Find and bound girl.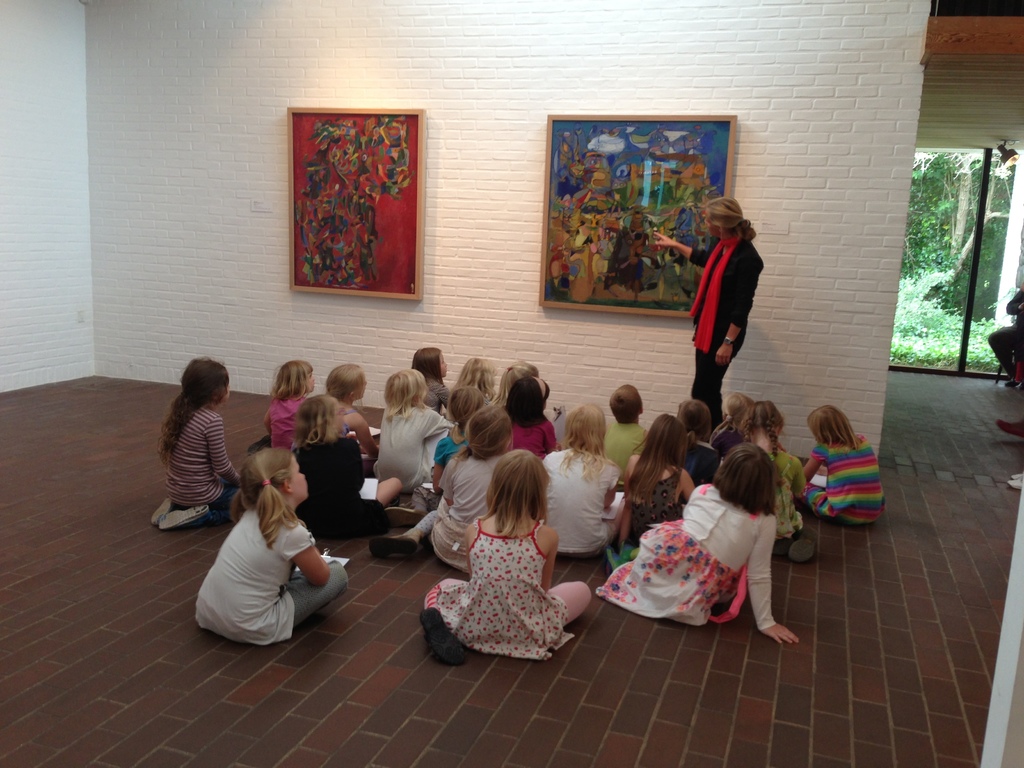
Bound: 454/351/506/408.
